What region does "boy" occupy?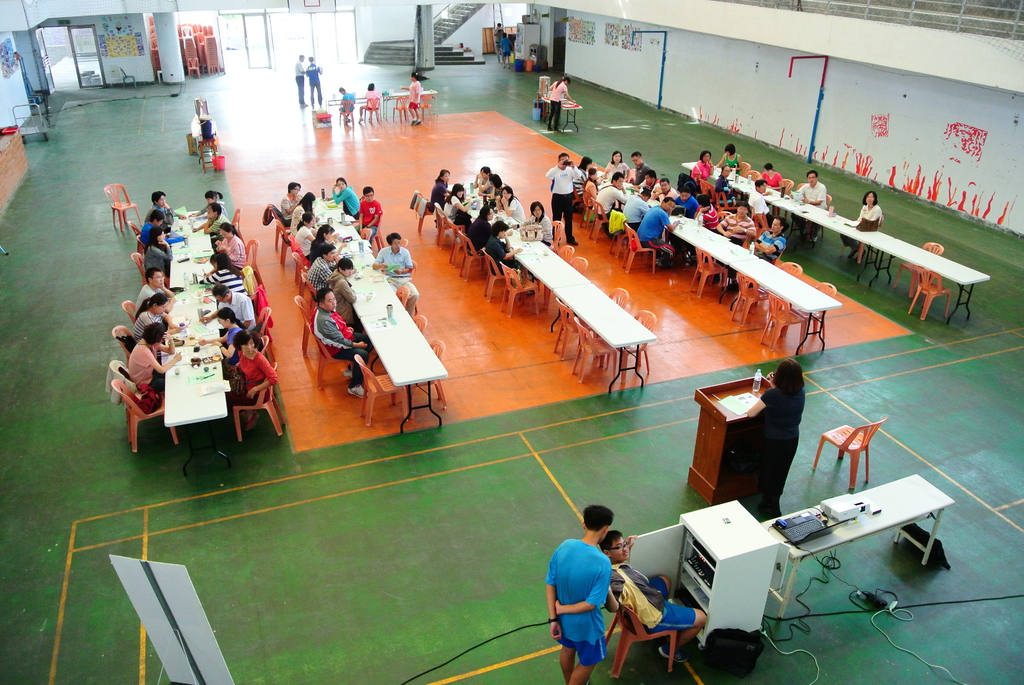
left=604, top=531, right=708, bottom=666.
